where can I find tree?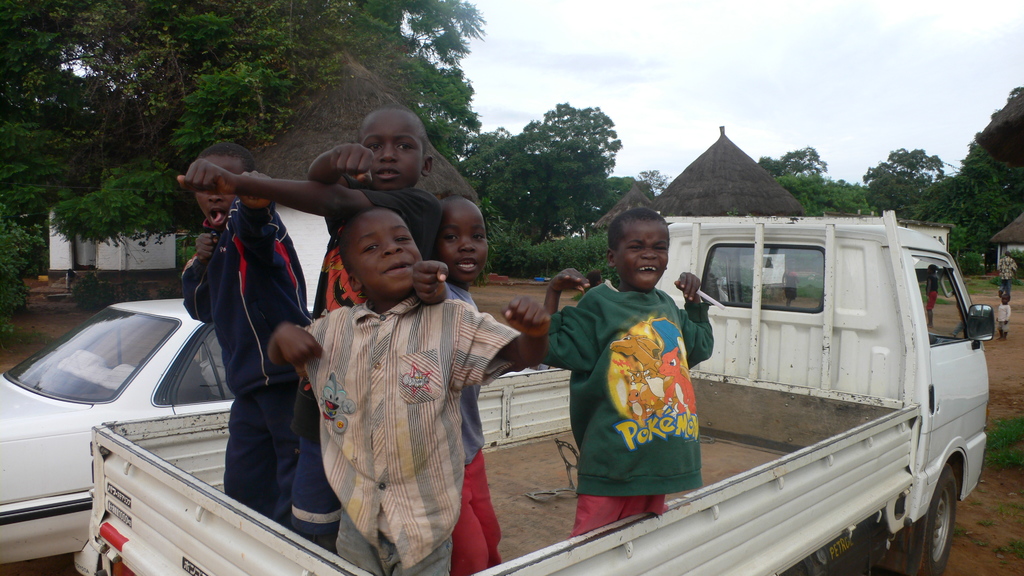
You can find it at <box>860,144,949,212</box>.
